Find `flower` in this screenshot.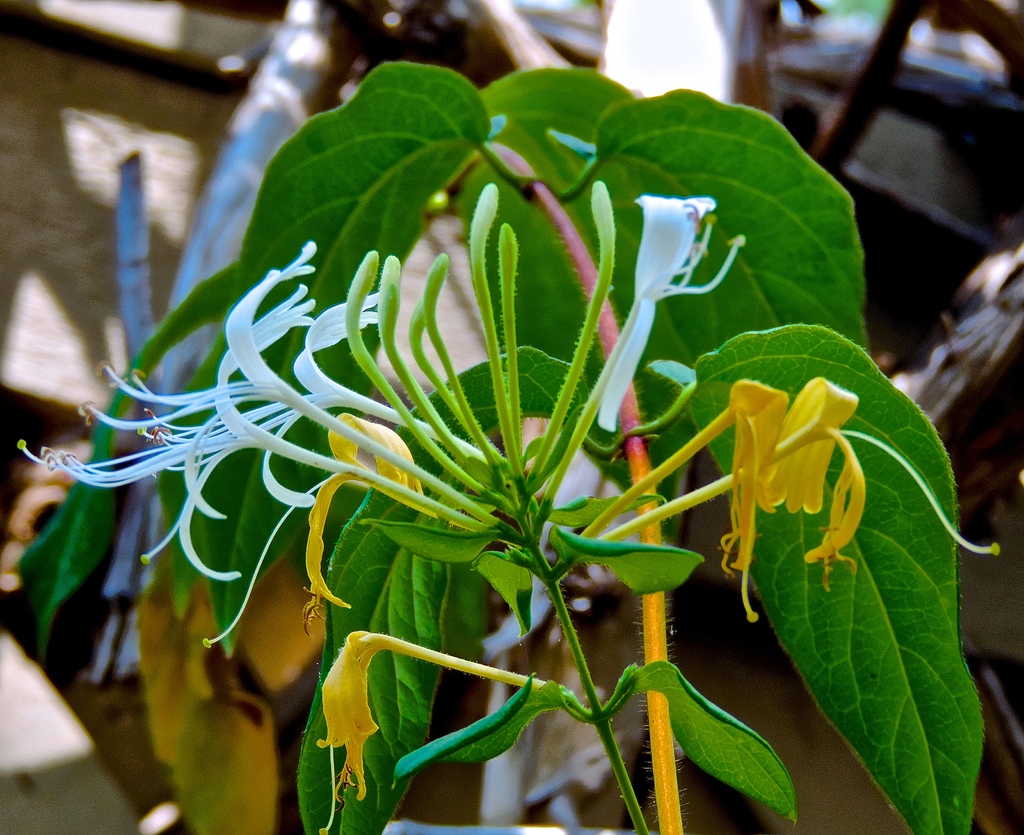
The bounding box for `flower` is bbox(577, 377, 787, 615).
